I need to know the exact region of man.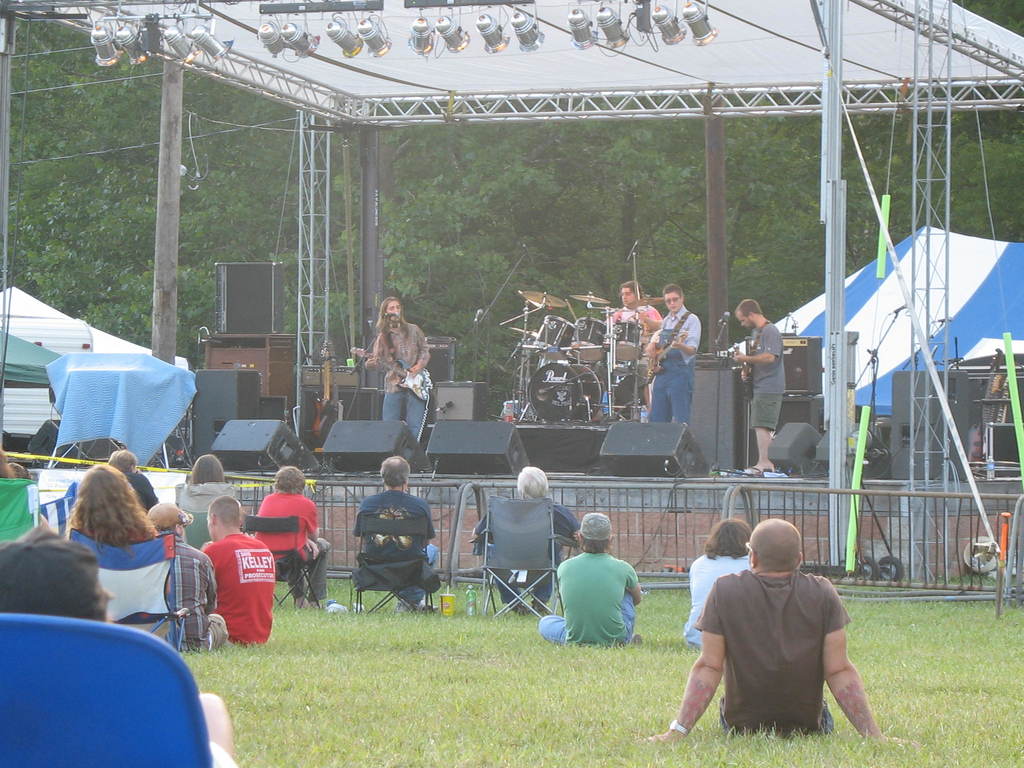
Region: locate(645, 285, 700, 424).
